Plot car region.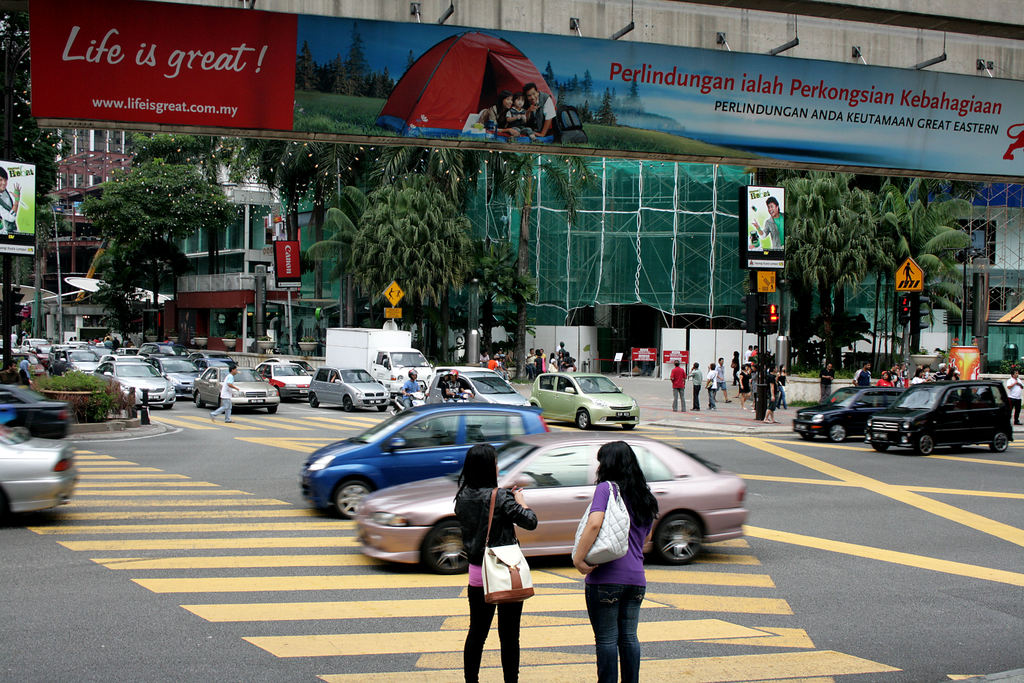
Plotted at (left=0, top=399, right=77, bottom=526).
